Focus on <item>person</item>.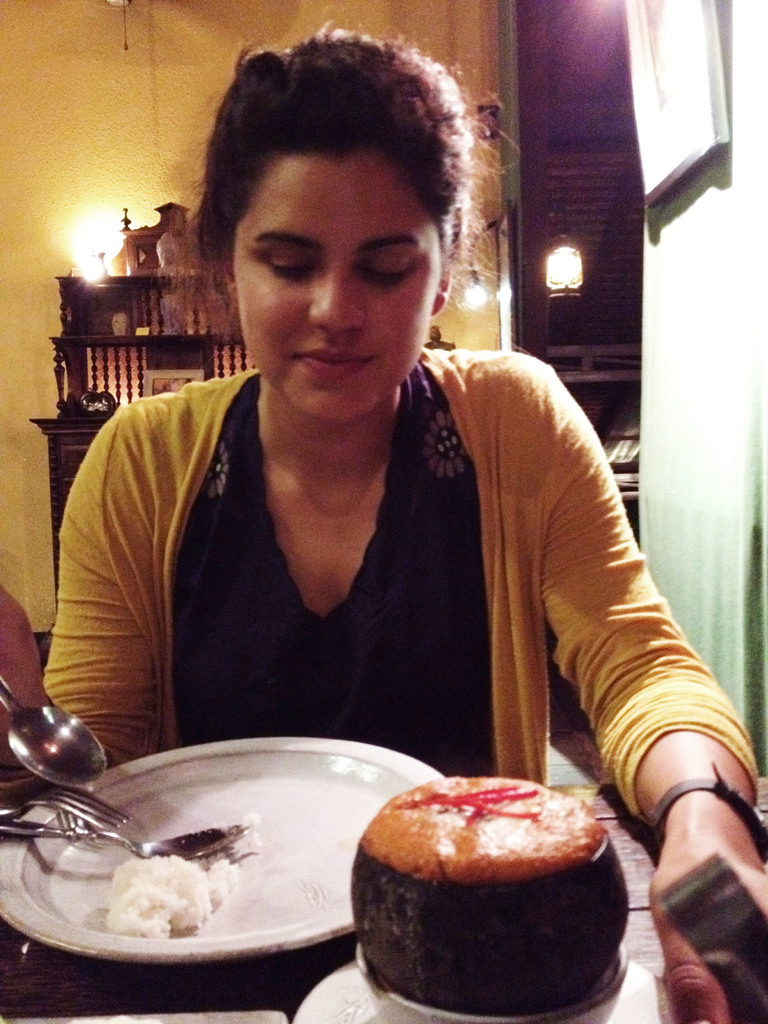
Focused at rect(0, 18, 767, 1023).
